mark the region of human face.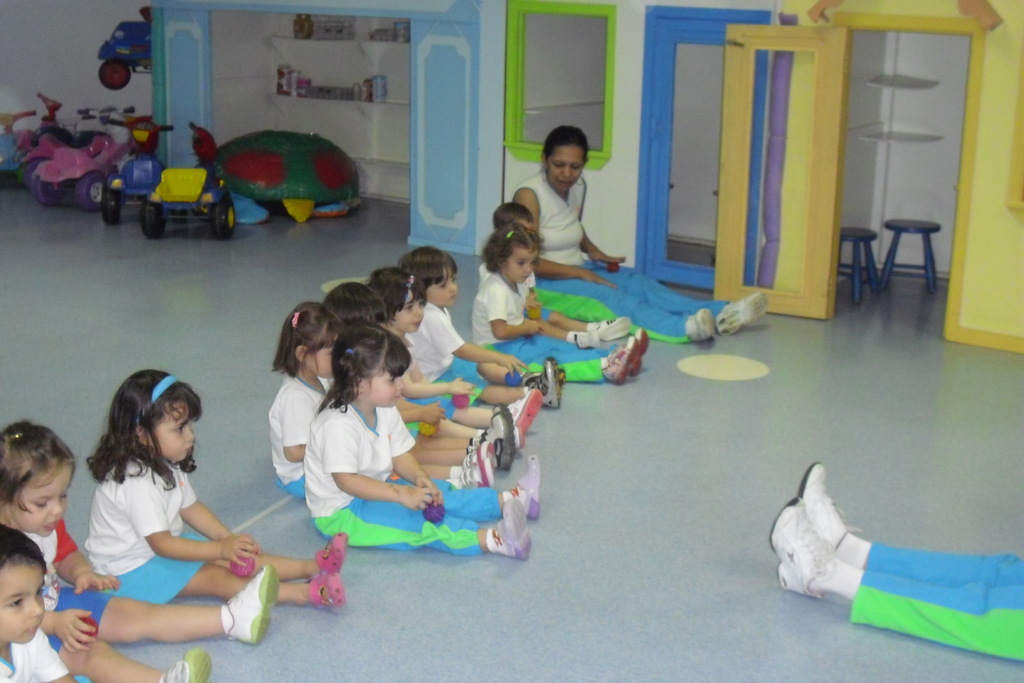
Region: select_region(370, 372, 403, 406).
